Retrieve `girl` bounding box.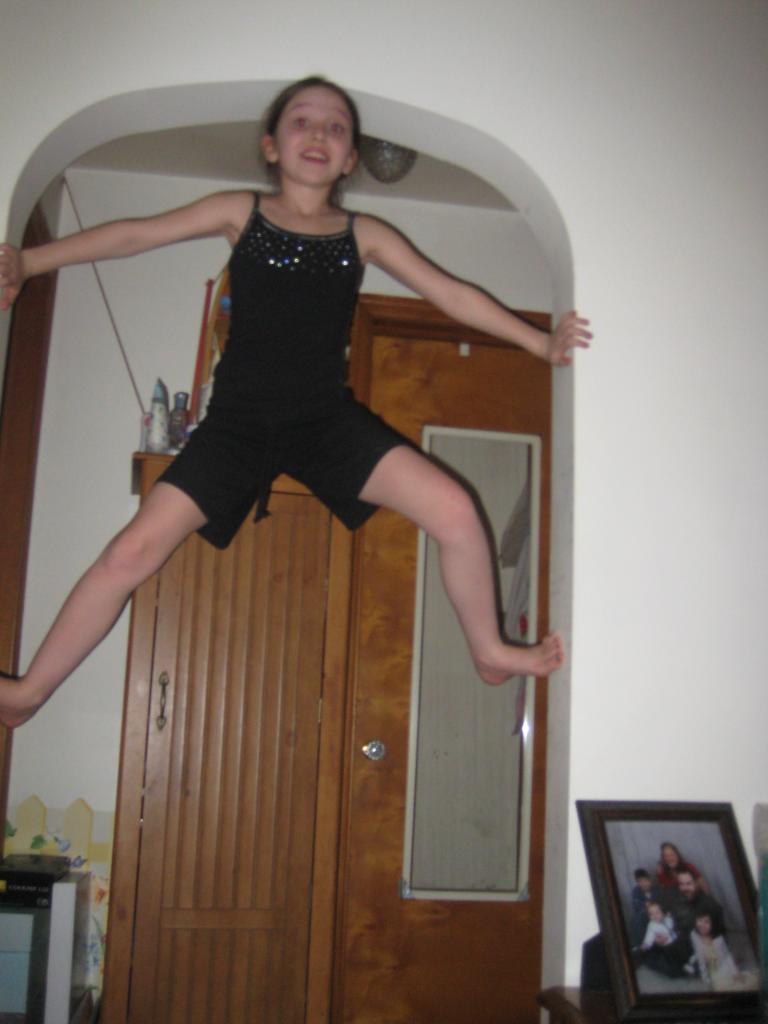
Bounding box: 0/66/594/734.
